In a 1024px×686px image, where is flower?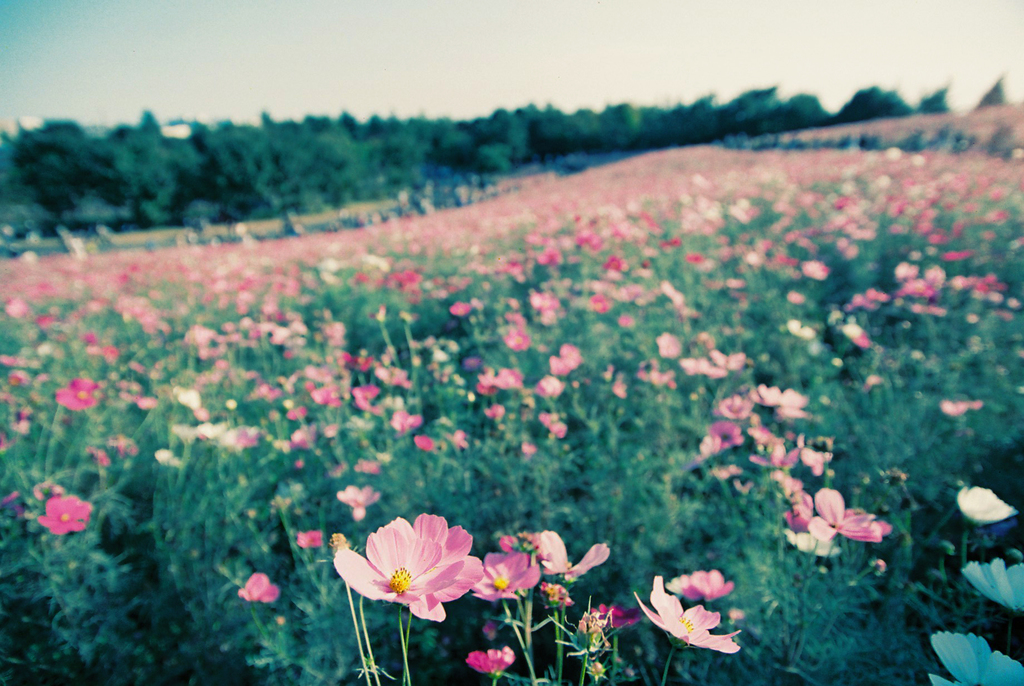
<bbox>636, 570, 748, 661</bbox>.
